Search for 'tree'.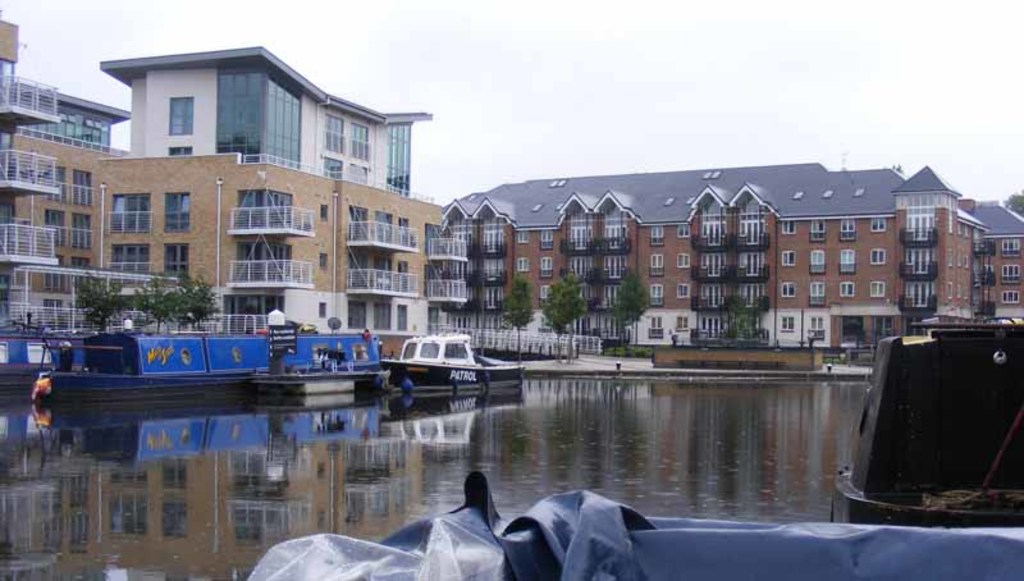
Found at <region>498, 273, 529, 362</region>.
